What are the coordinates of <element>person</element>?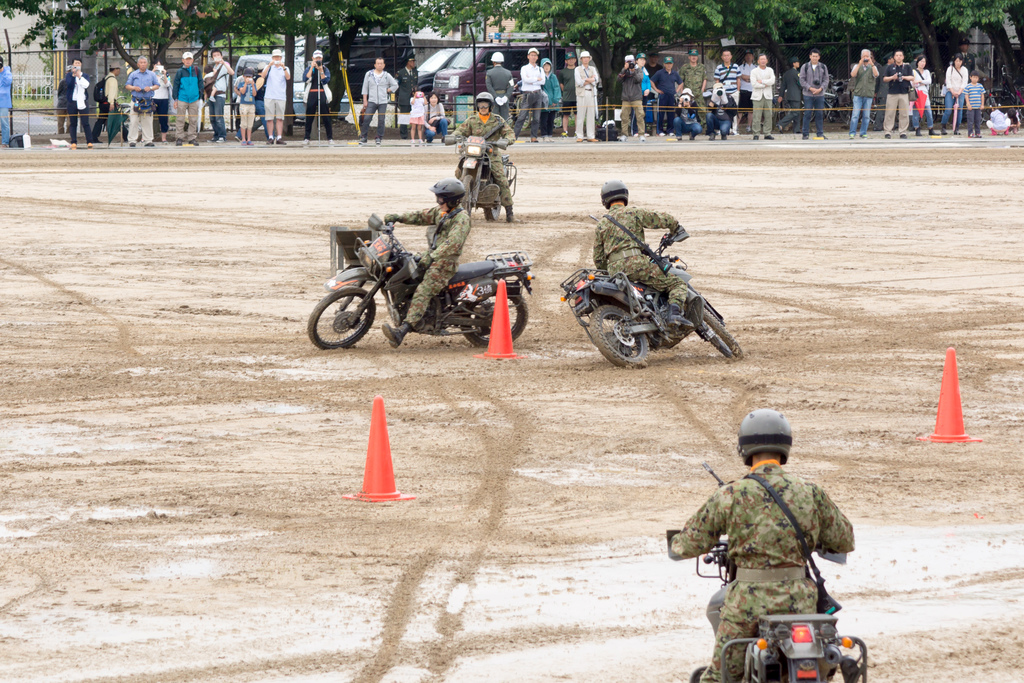
detection(369, 171, 474, 340).
